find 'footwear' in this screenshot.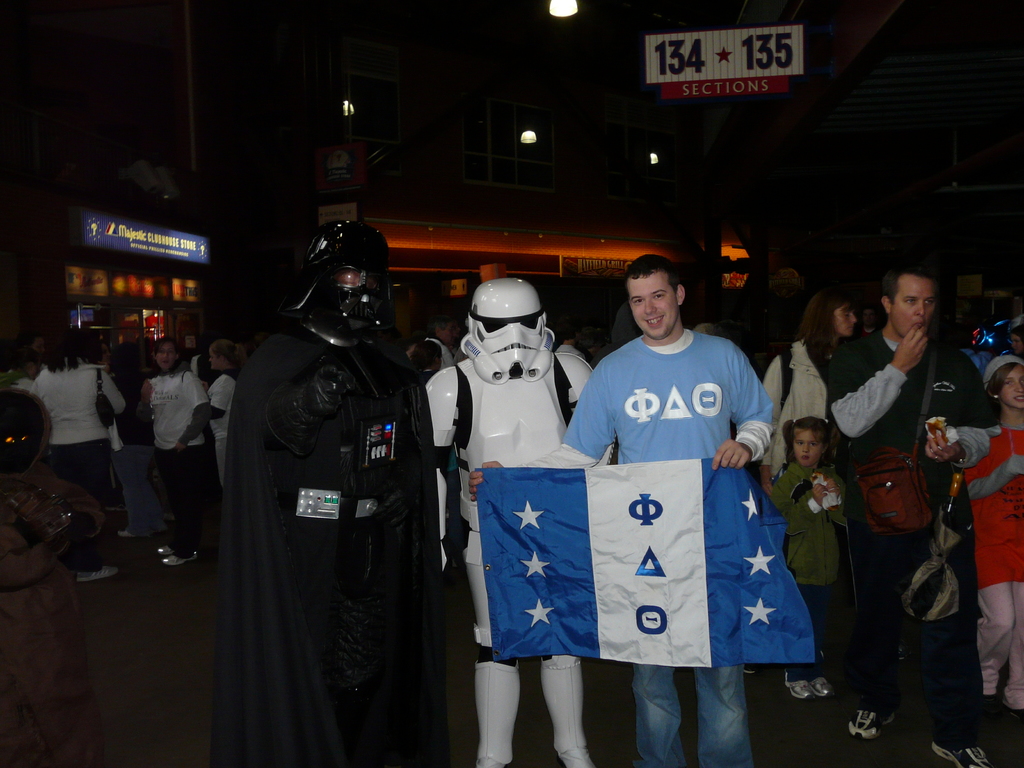
The bounding box for 'footwear' is [783, 671, 832, 698].
